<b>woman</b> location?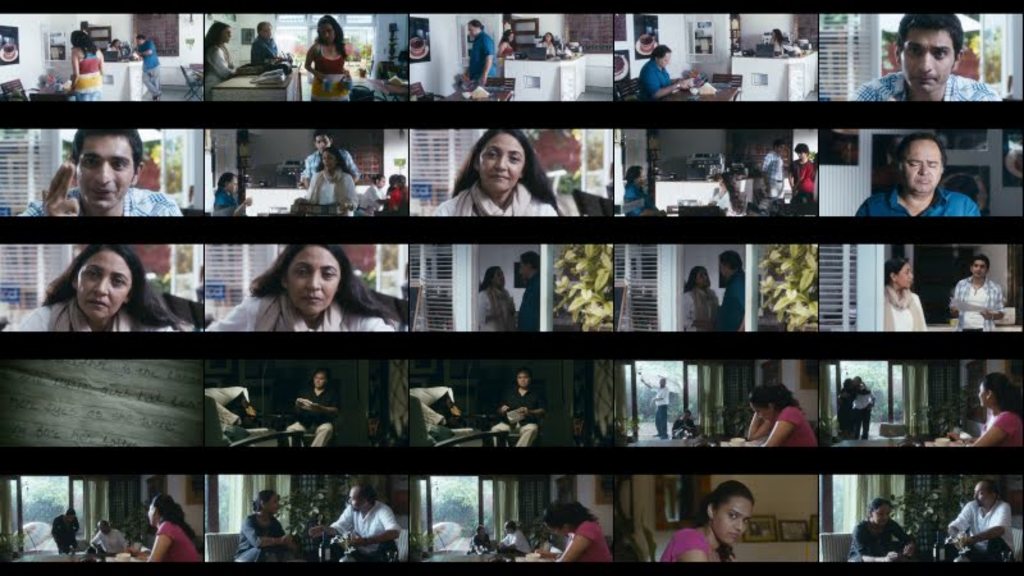
region(434, 131, 562, 228)
